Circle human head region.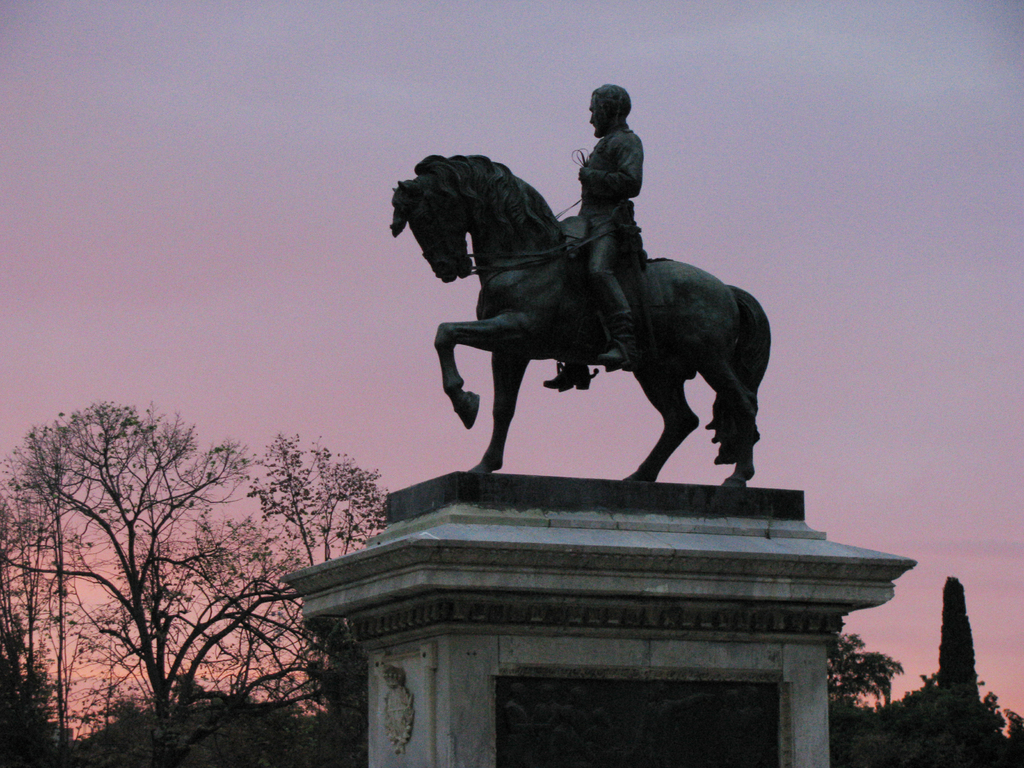
Region: <bbox>586, 76, 637, 132</bbox>.
